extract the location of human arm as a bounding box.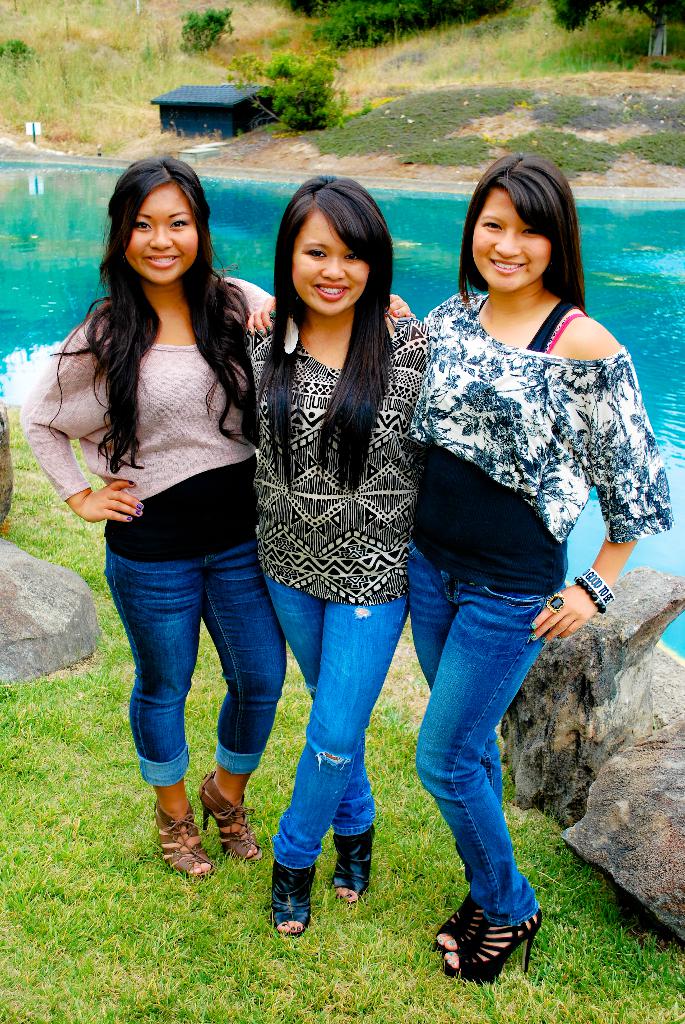
region(20, 316, 146, 527).
